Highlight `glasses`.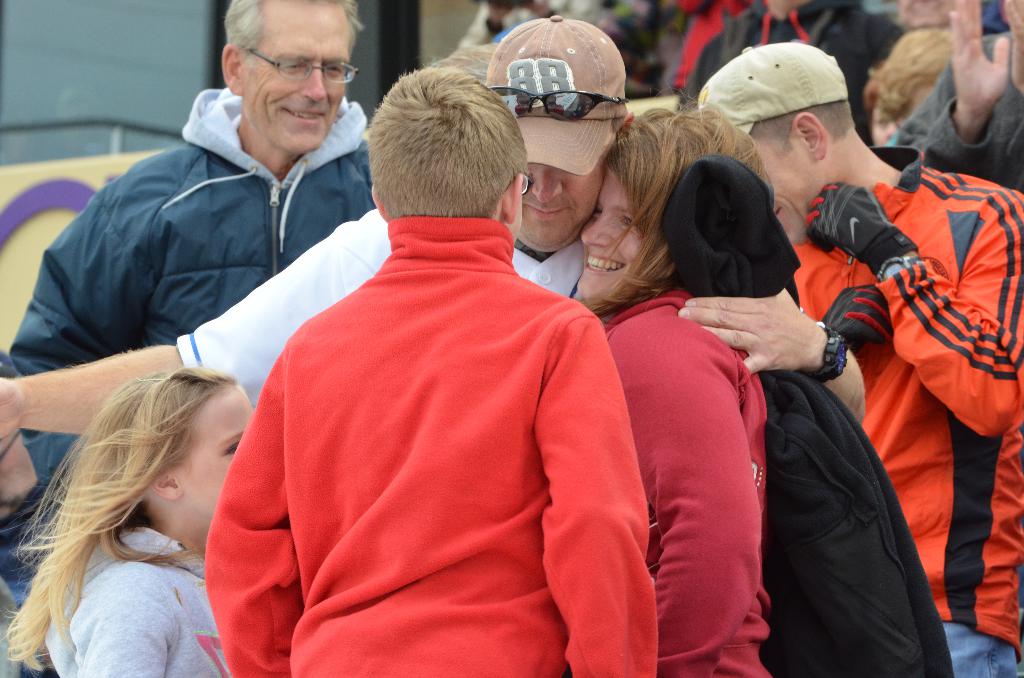
Highlighted region: 236 44 359 85.
